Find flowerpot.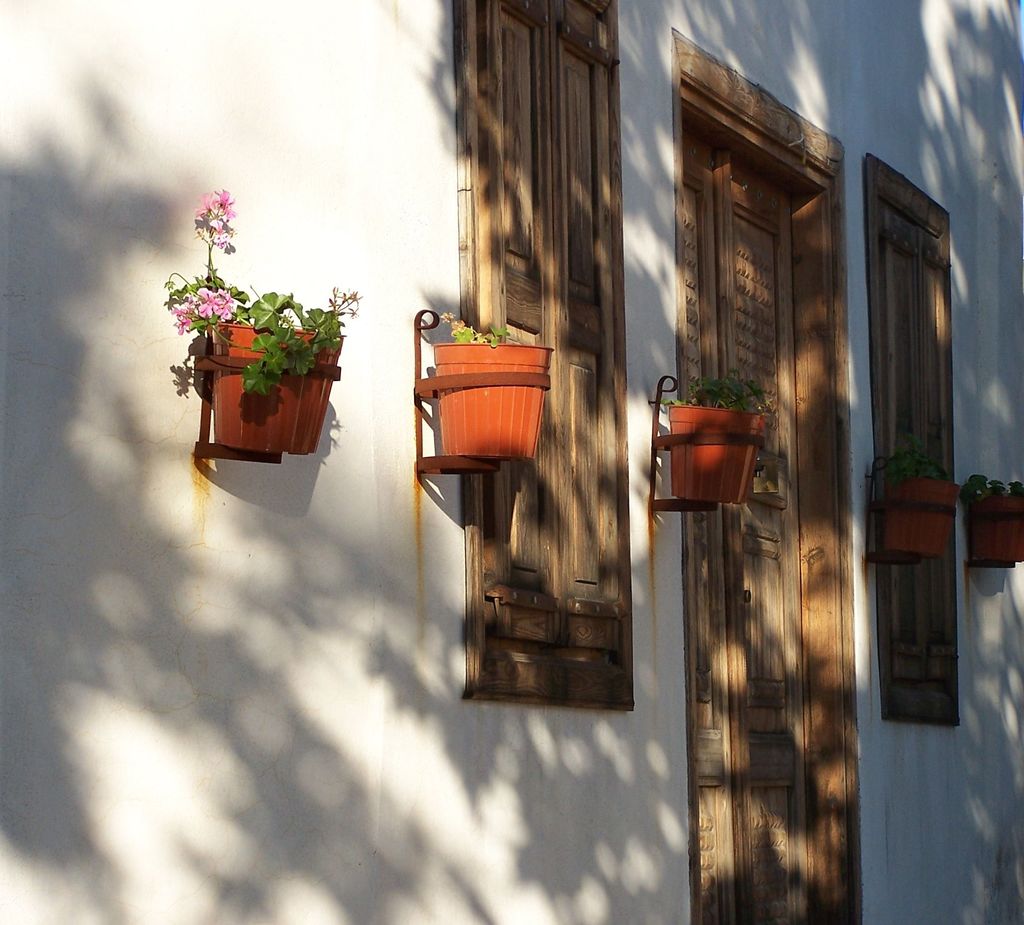
(669, 404, 762, 505).
